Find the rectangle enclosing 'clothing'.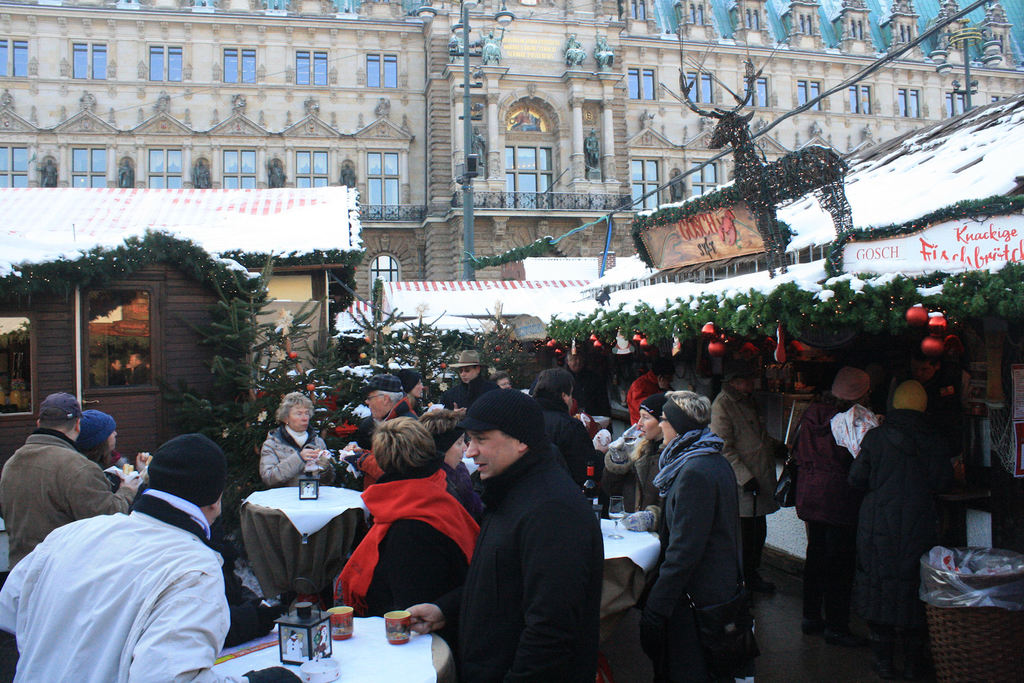
BBox(266, 428, 331, 488).
